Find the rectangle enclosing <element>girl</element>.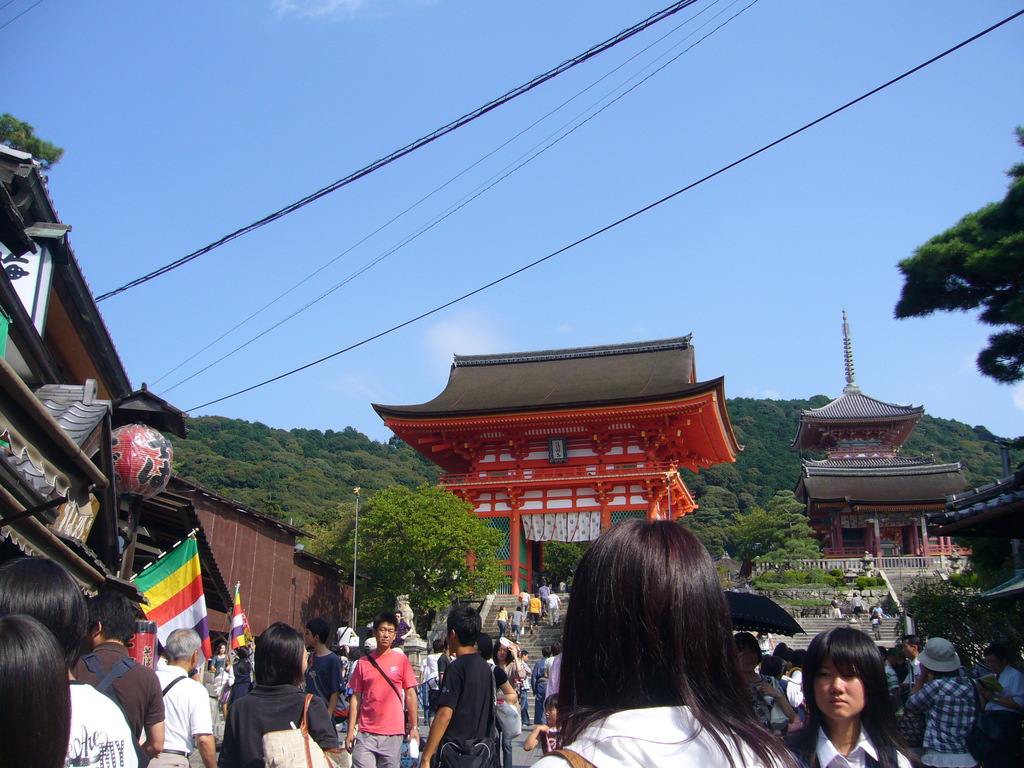
region(527, 516, 824, 767).
